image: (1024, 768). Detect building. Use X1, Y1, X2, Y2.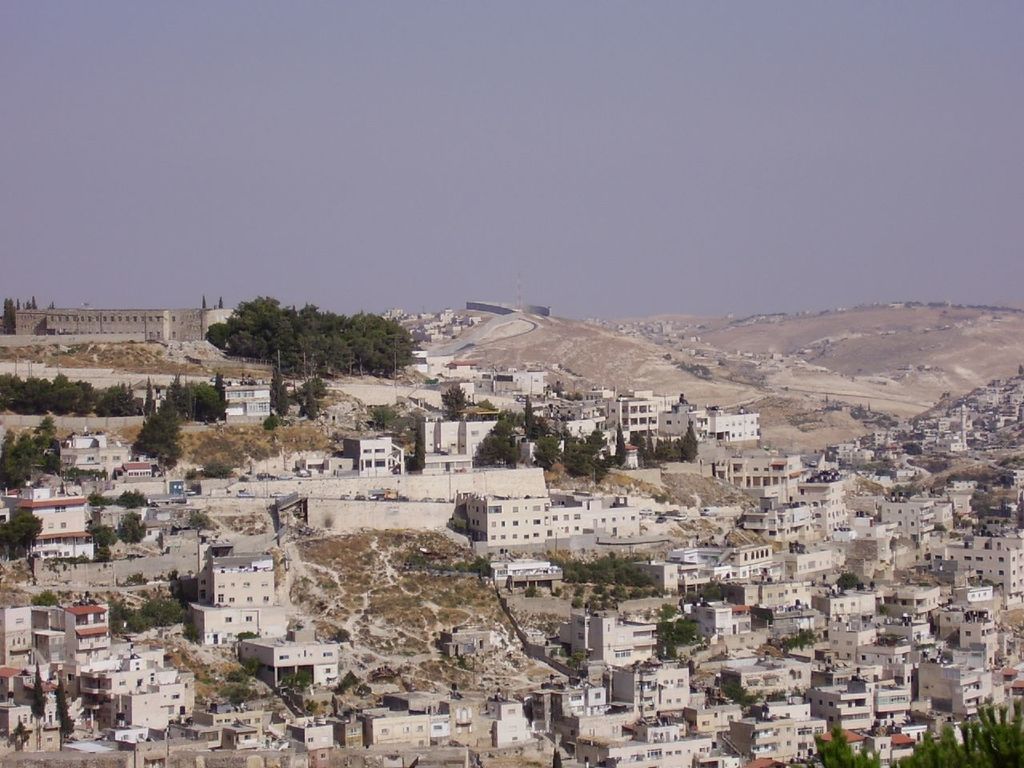
875, 498, 951, 558.
